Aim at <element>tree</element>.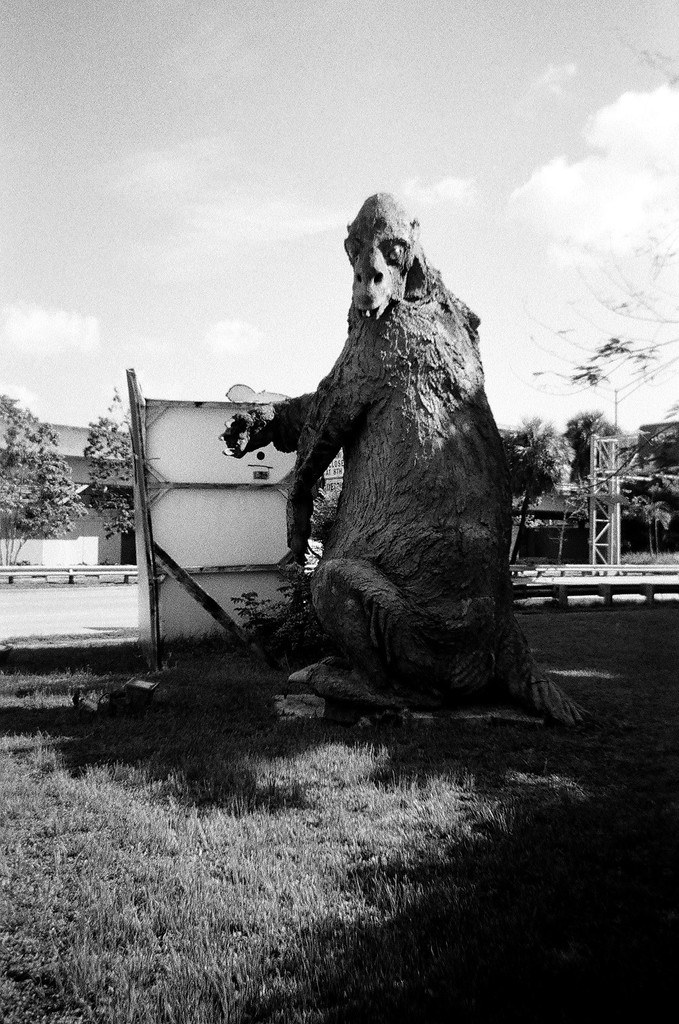
Aimed at 0/399/90/572.
